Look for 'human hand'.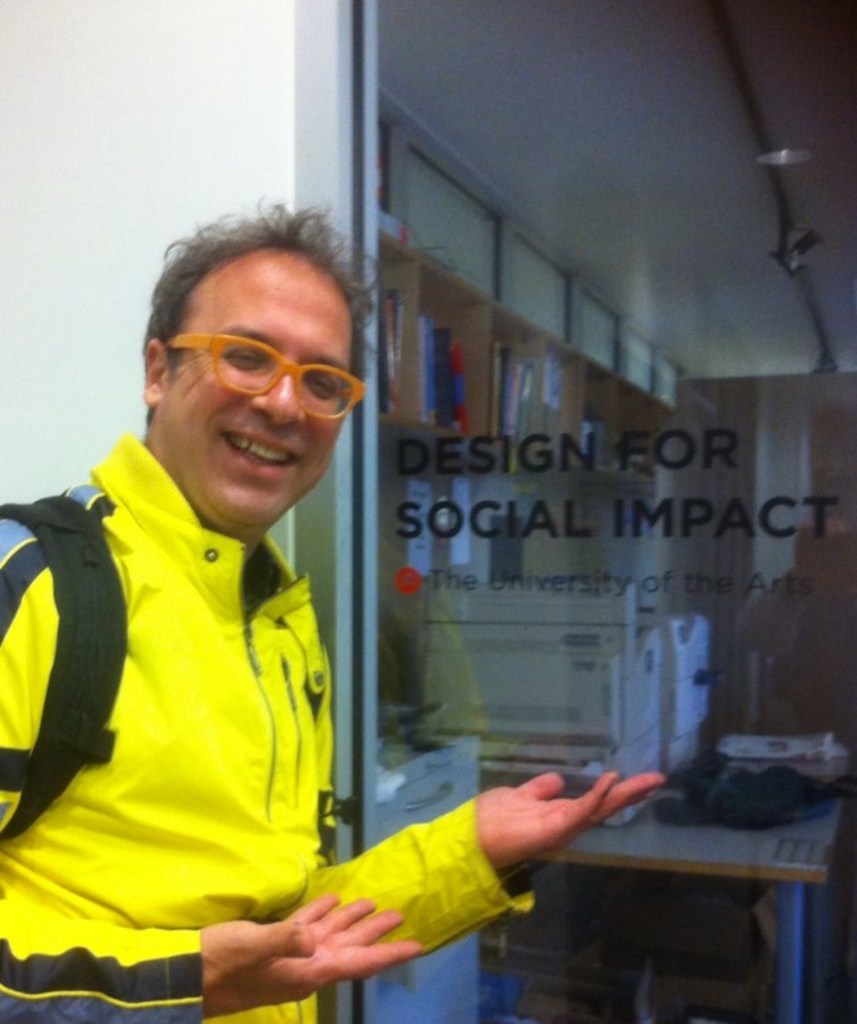
Found: BBox(471, 771, 633, 879).
